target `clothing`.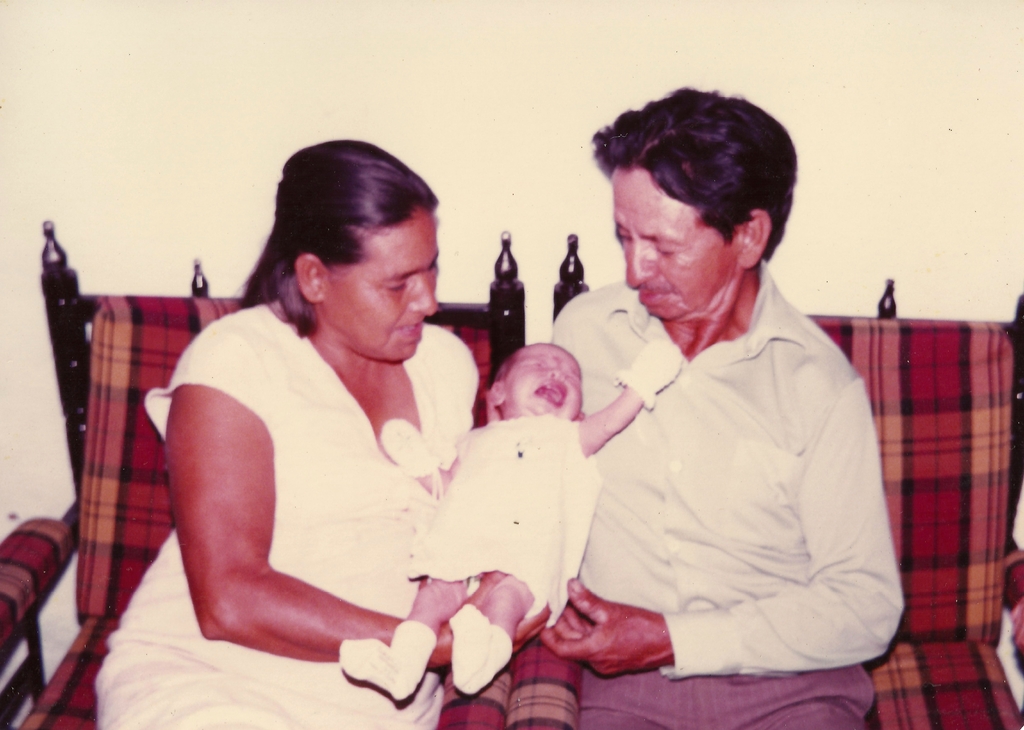
Target region: (550,222,896,701).
